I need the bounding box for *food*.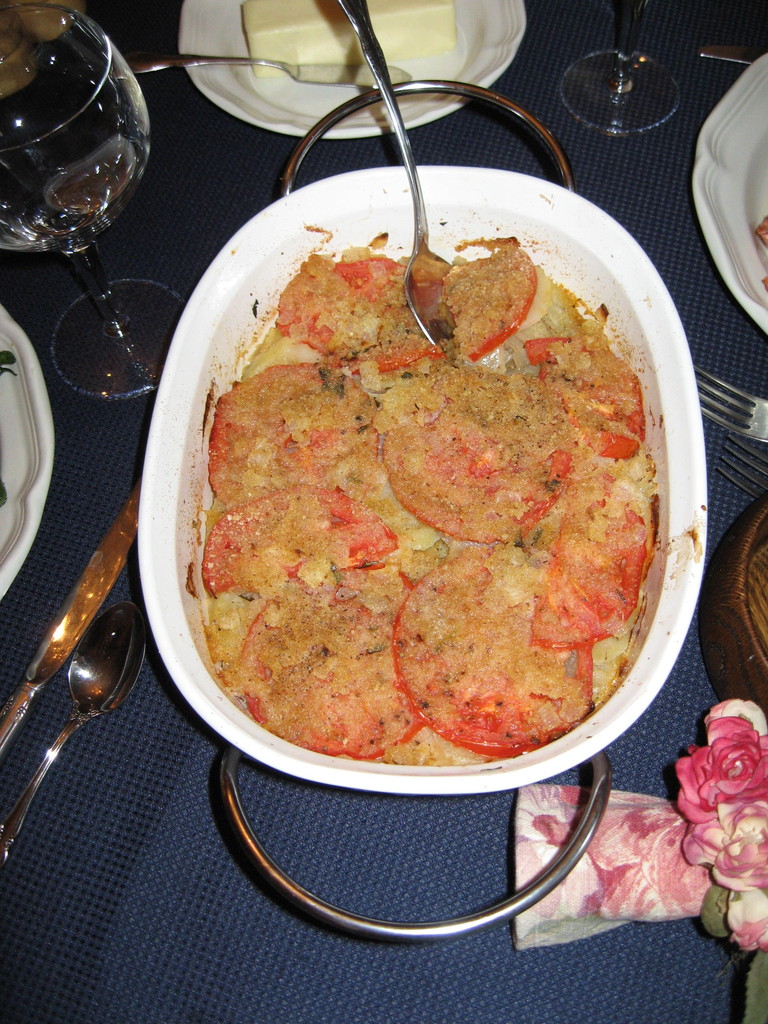
Here it is: BBox(240, 0, 448, 79).
